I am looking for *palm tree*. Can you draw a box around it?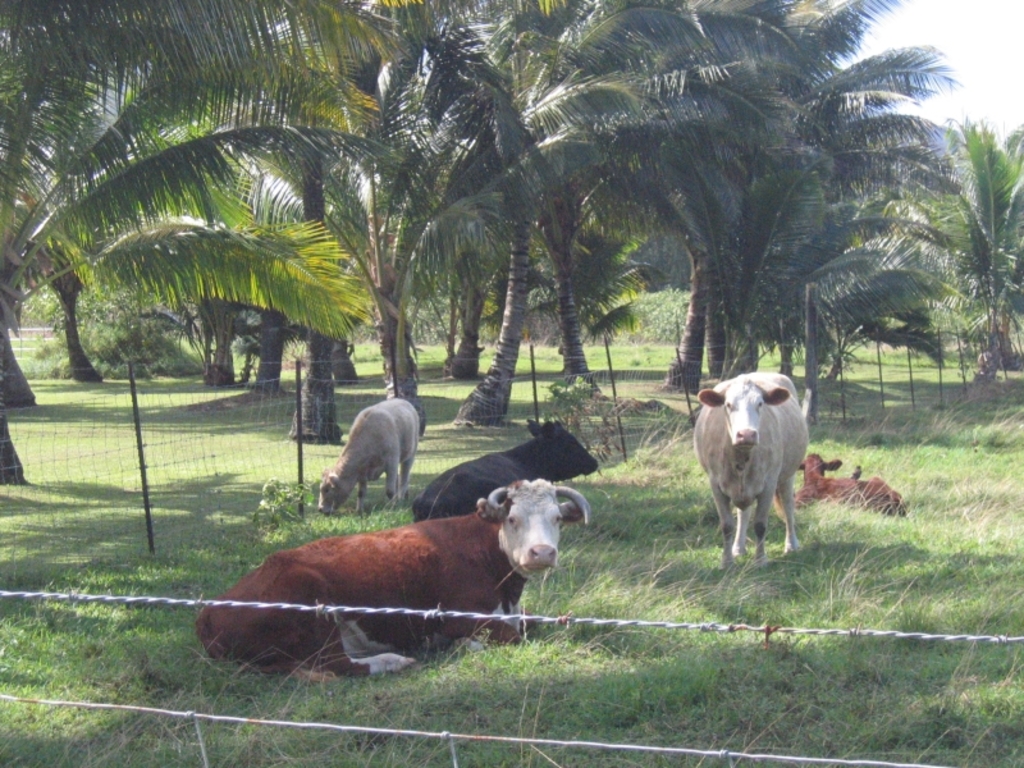
Sure, the bounding box is Rect(340, 26, 581, 394).
